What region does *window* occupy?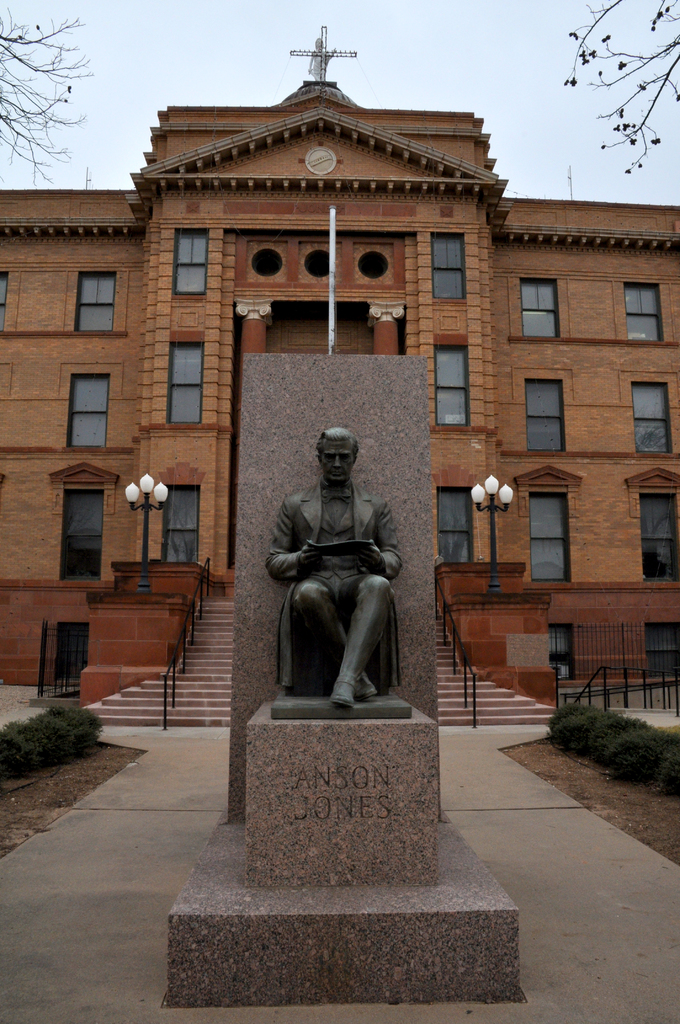
(x1=526, y1=489, x2=569, y2=582).
